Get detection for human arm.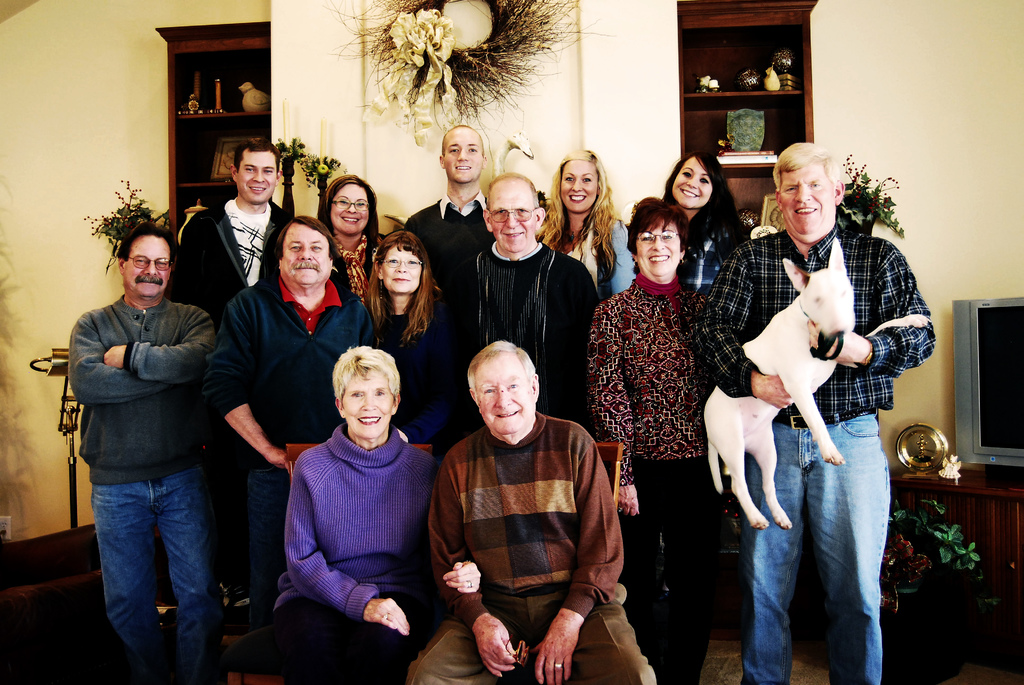
Detection: locate(170, 204, 230, 326).
